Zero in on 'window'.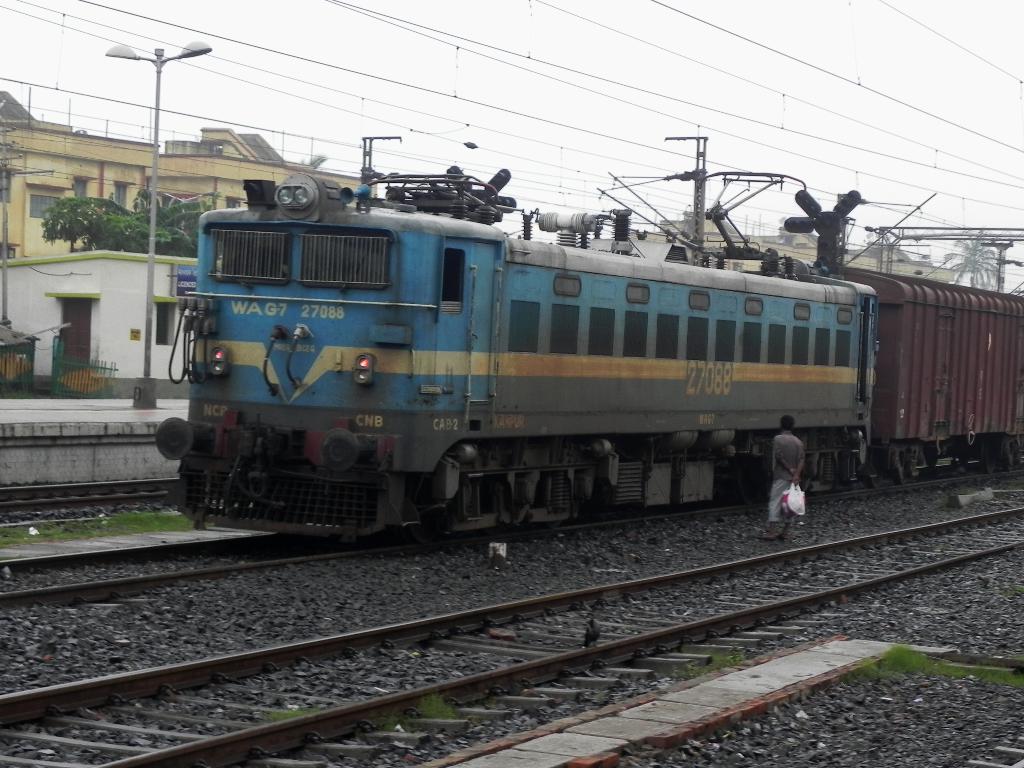
Zeroed in: (left=623, top=314, right=648, bottom=357).
